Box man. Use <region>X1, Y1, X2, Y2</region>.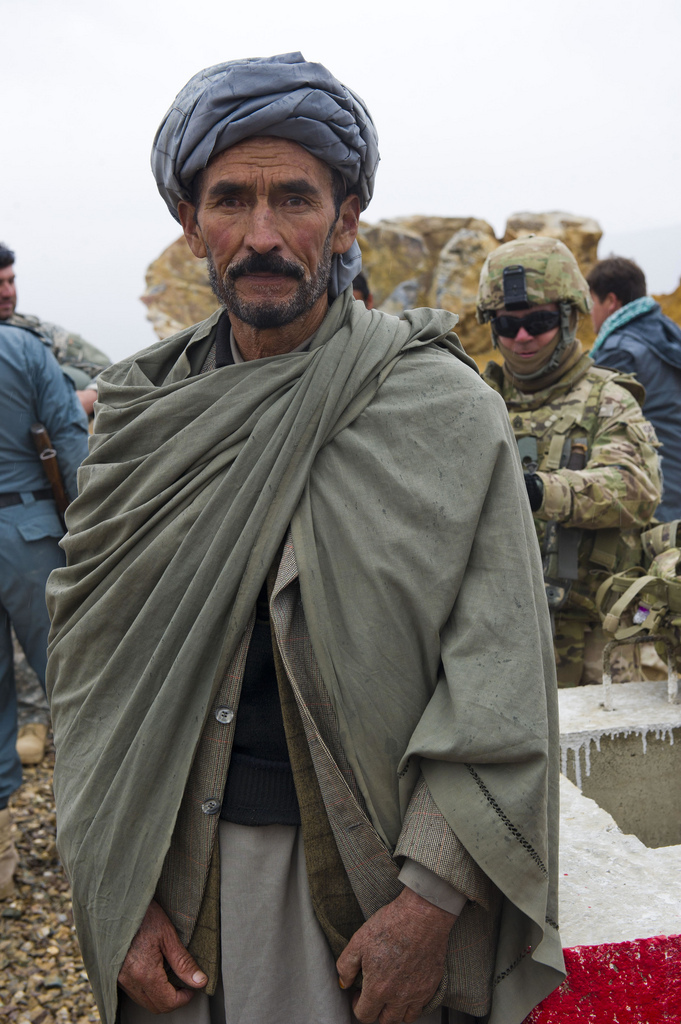
<region>0, 242, 109, 405</region>.
